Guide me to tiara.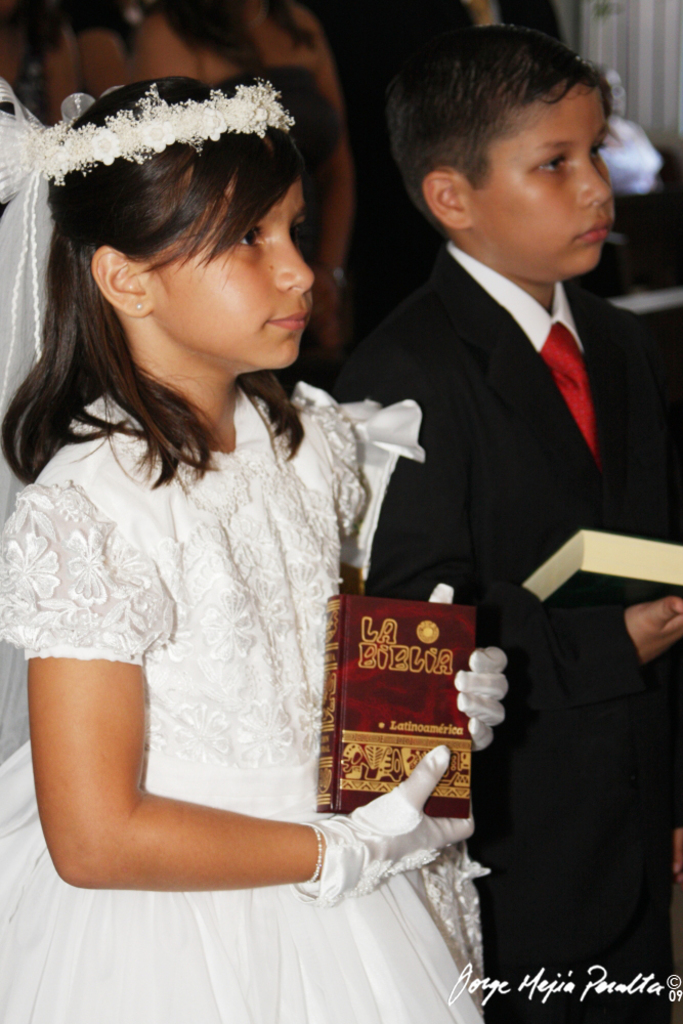
Guidance: BBox(34, 81, 293, 188).
